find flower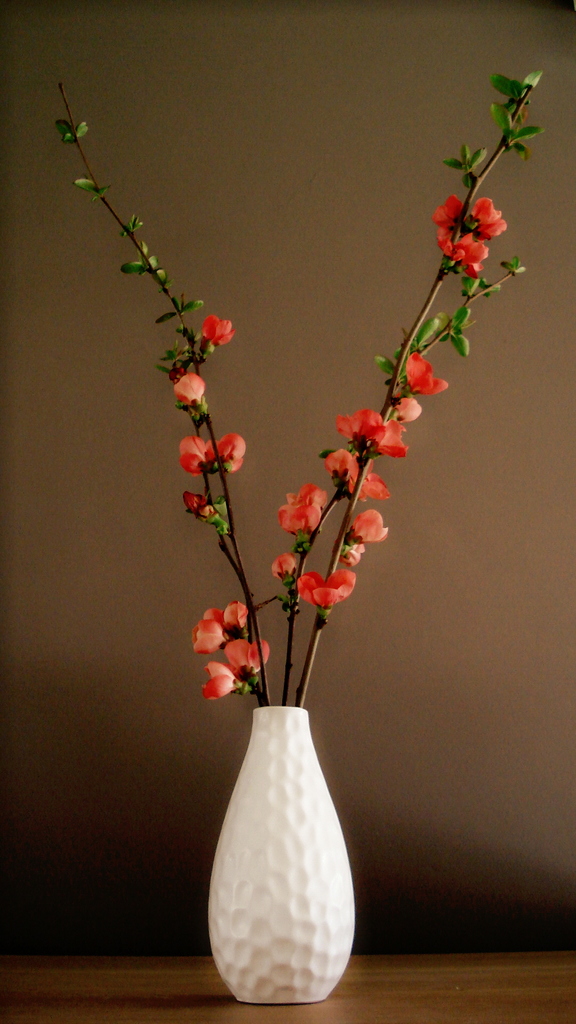
Rect(465, 199, 508, 236)
